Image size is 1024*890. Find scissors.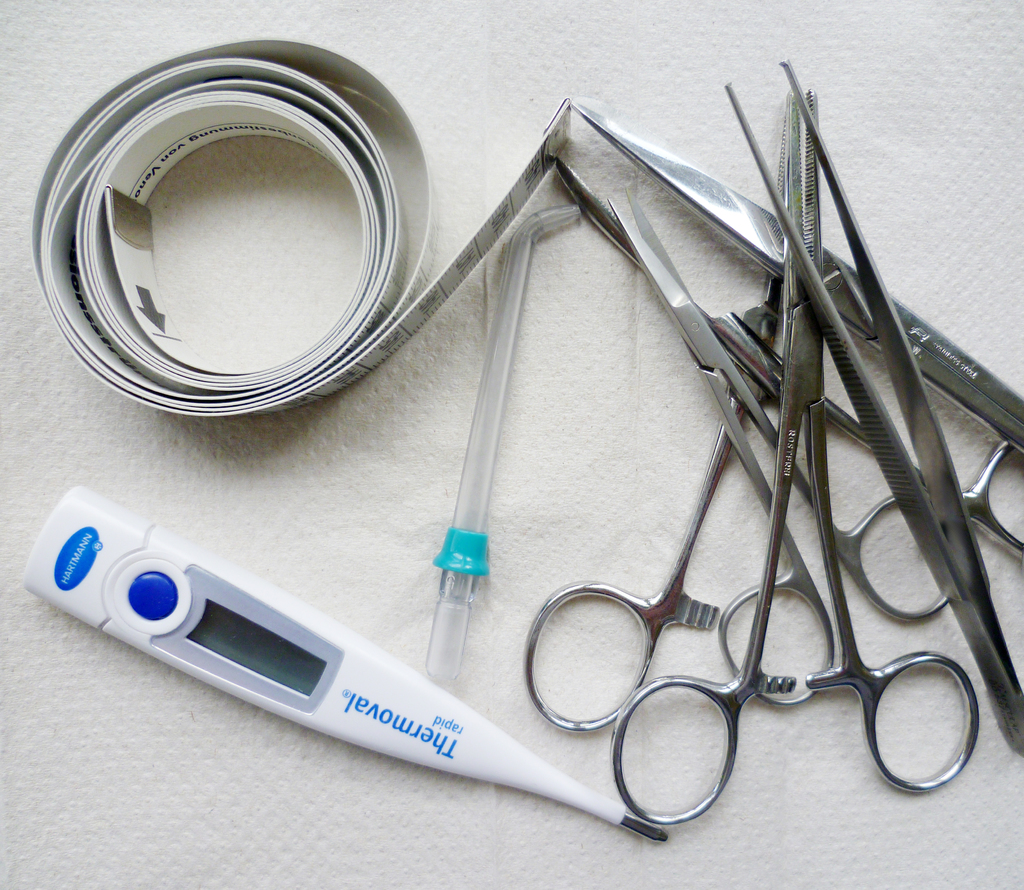
515:82:843:735.
